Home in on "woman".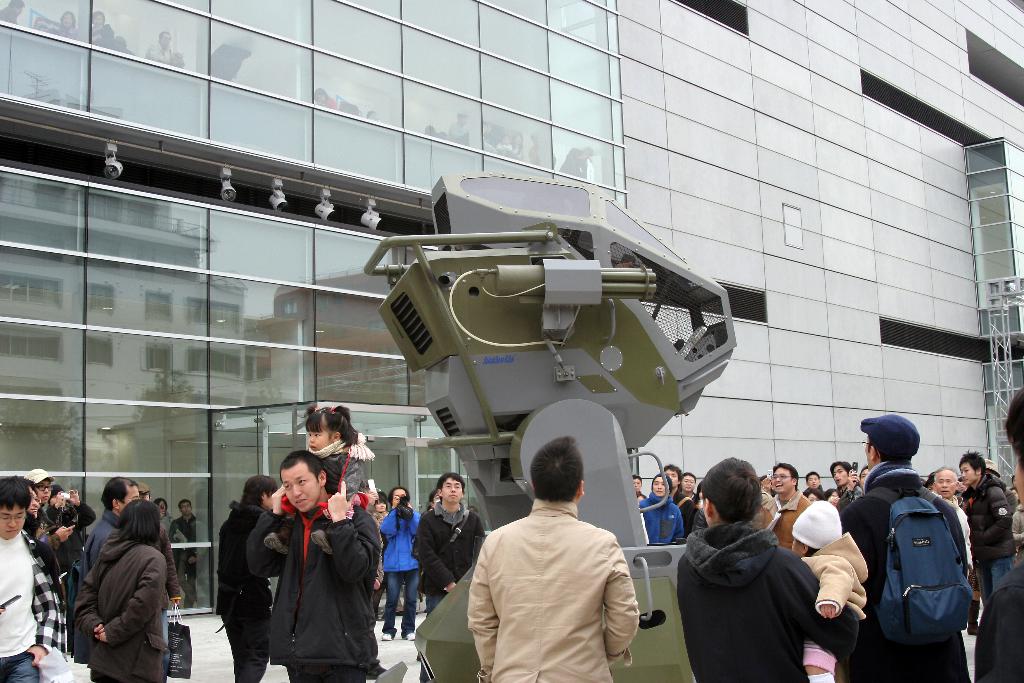
Homed in at 72,499,170,682.
